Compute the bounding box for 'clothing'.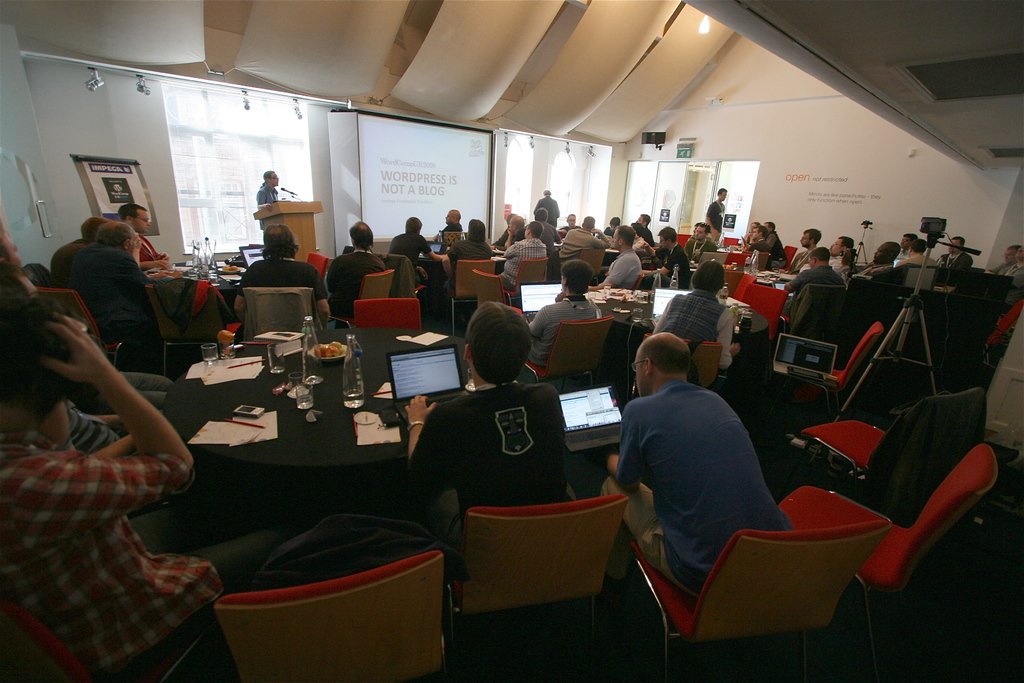
BBox(861, 262, 891, 274).
